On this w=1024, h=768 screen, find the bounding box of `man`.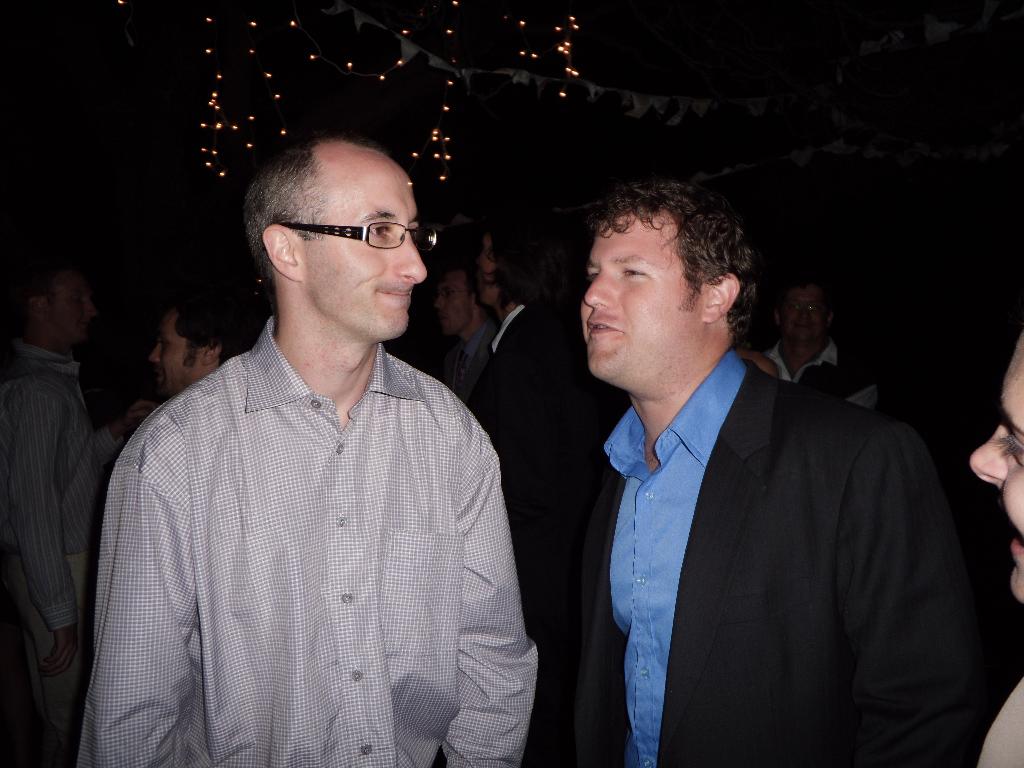
Bounding box: x1=150, y1=278, x2=259, y2=397.
